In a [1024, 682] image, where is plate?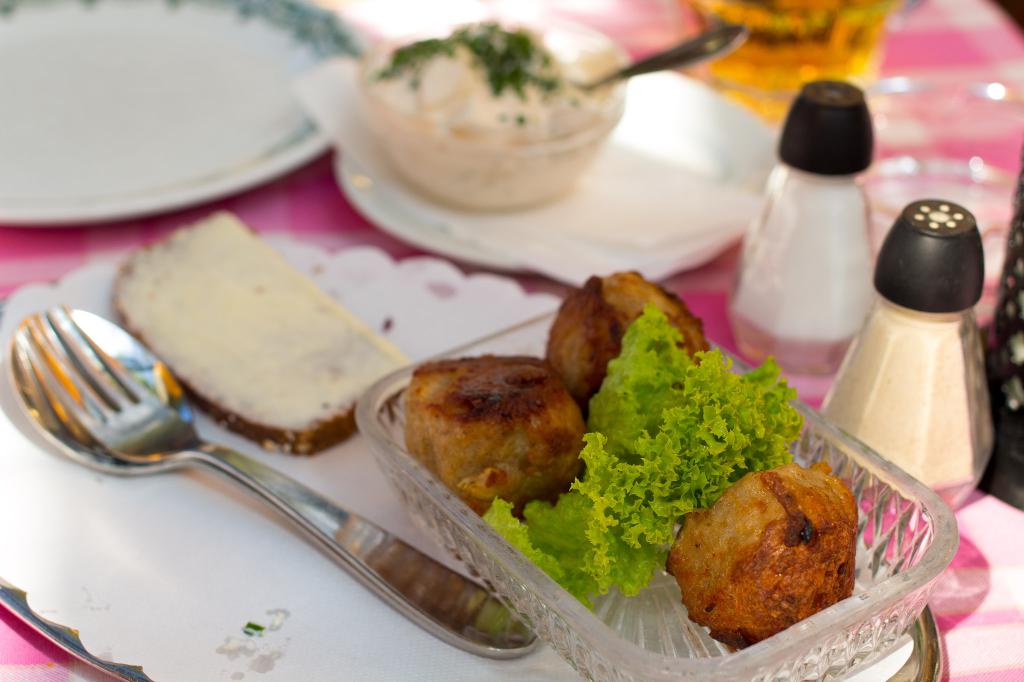
Rect(0, 0, 374, 225).
